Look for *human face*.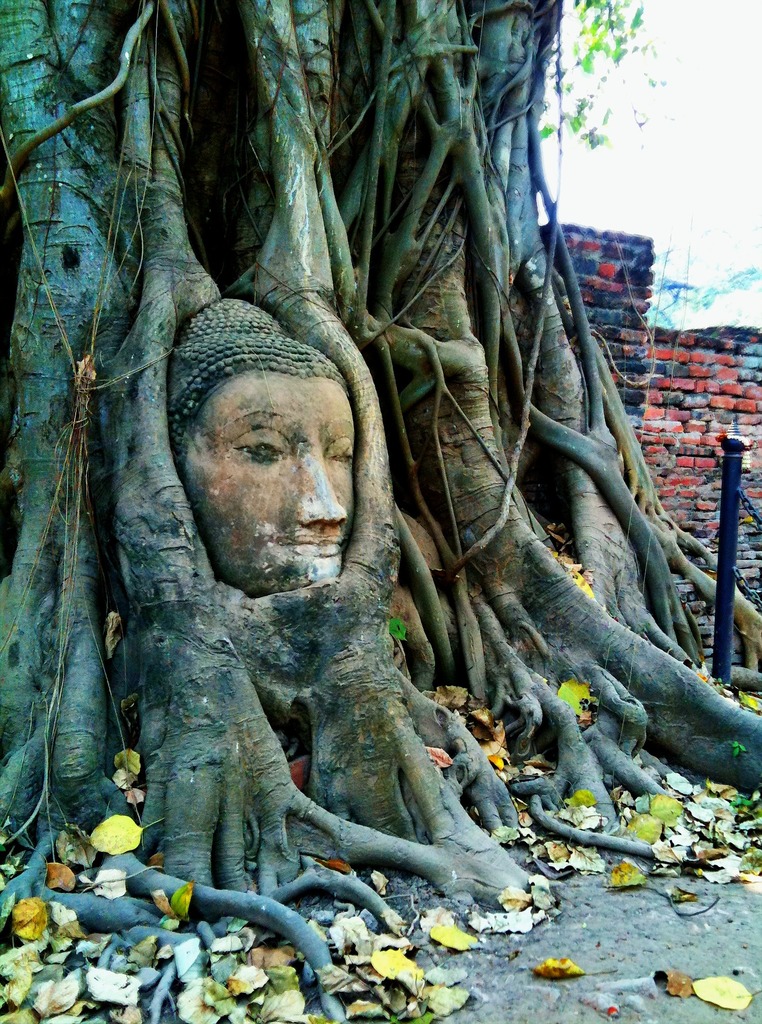
Found: box=[170, 358, 385, 603].
